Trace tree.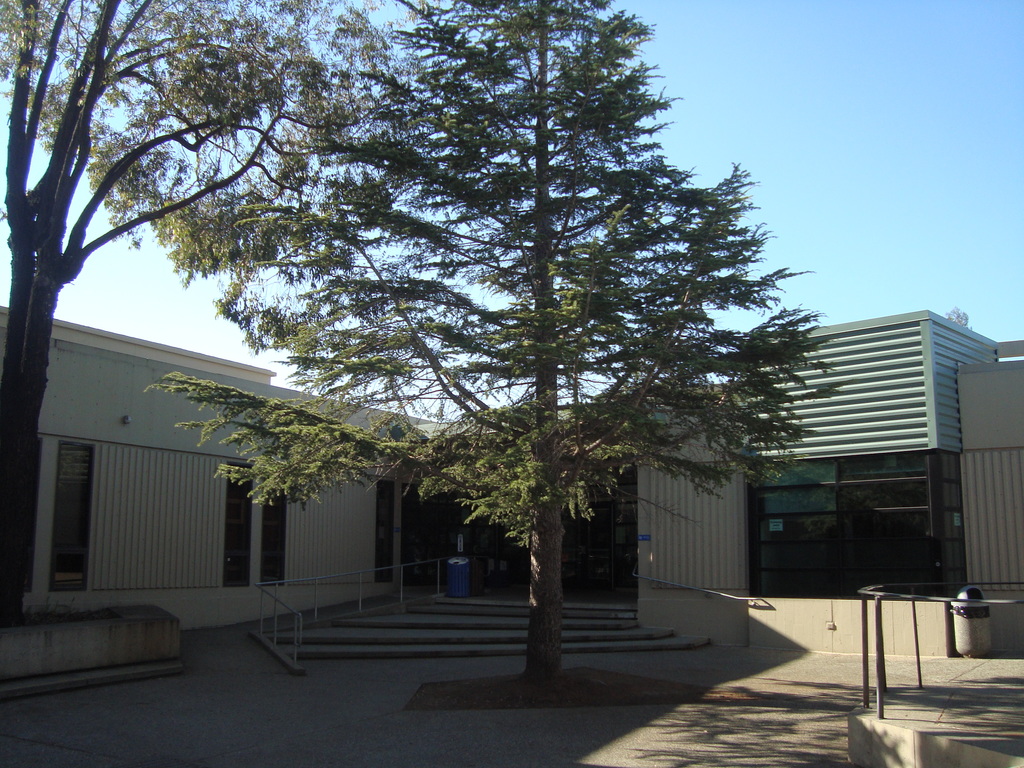
Traced to <bbox>0, 0, 330, 621</bbox>.
